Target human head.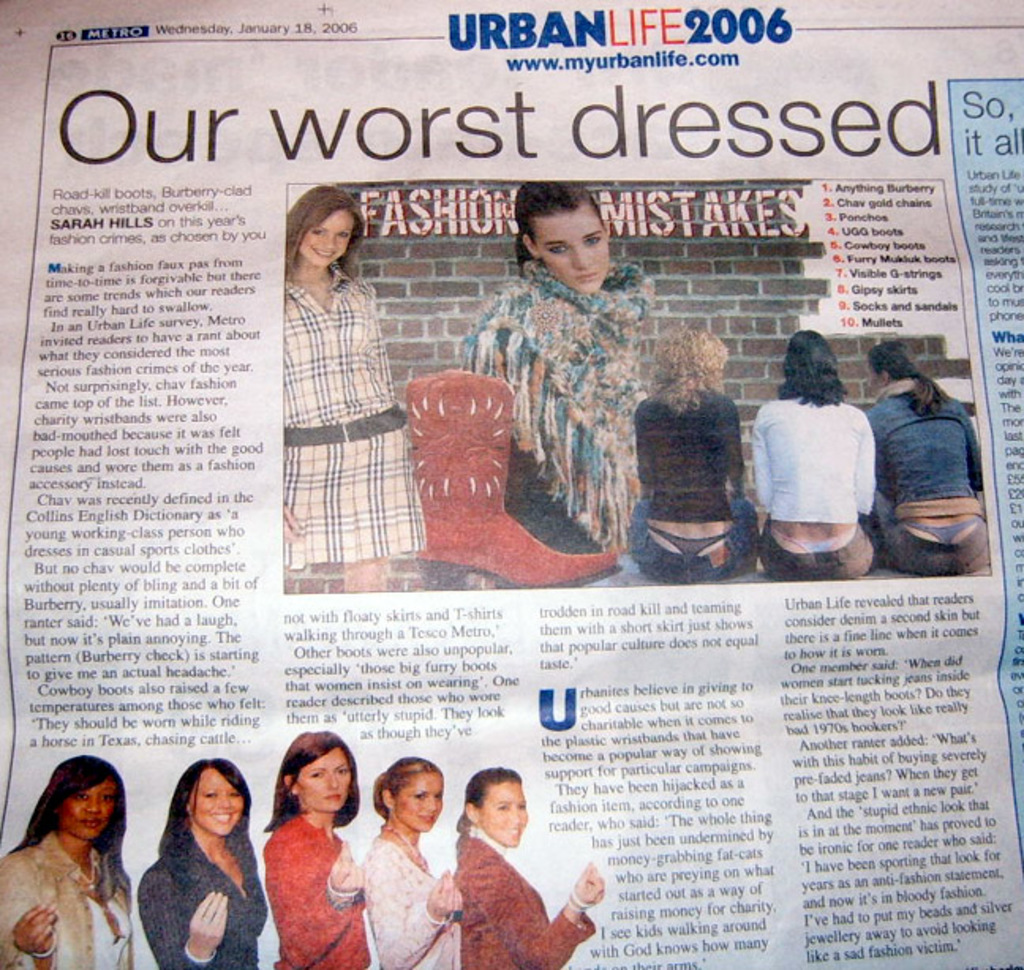
Target region: {"x1": 284, "y1": 179, "x2": 357, "y2": 275}.
